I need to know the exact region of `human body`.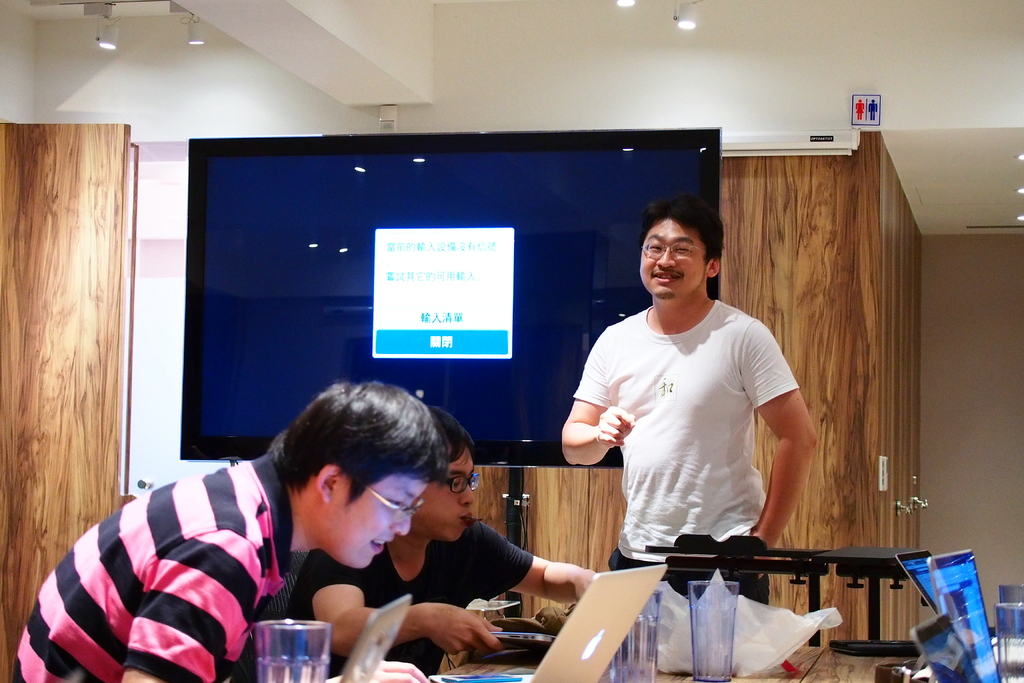
Region: select_region(562, 293, 819, 607).
